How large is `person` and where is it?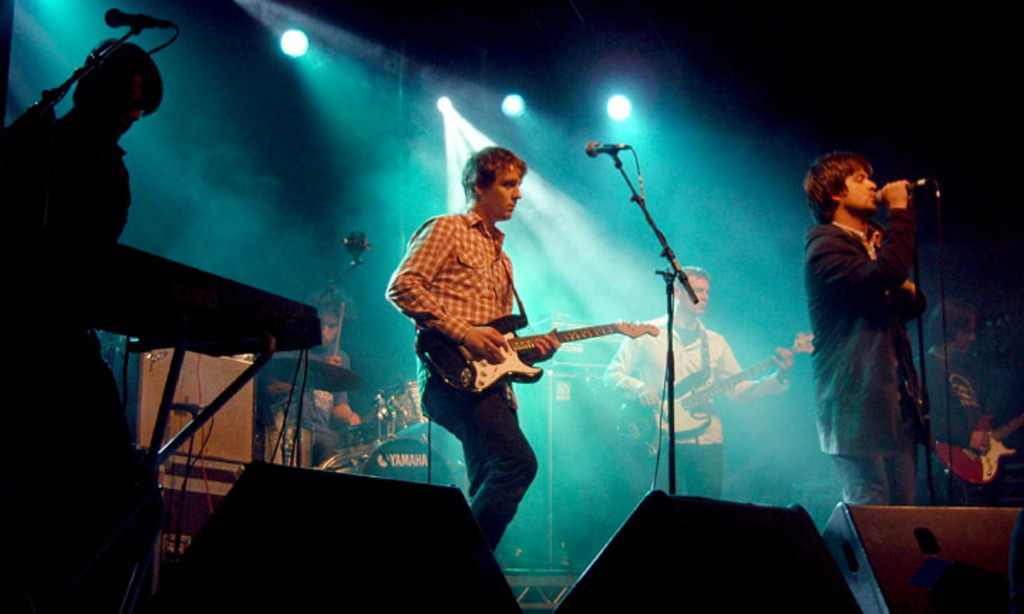
Bounding box: (left=600, top=267, right=789, bottom=505).
